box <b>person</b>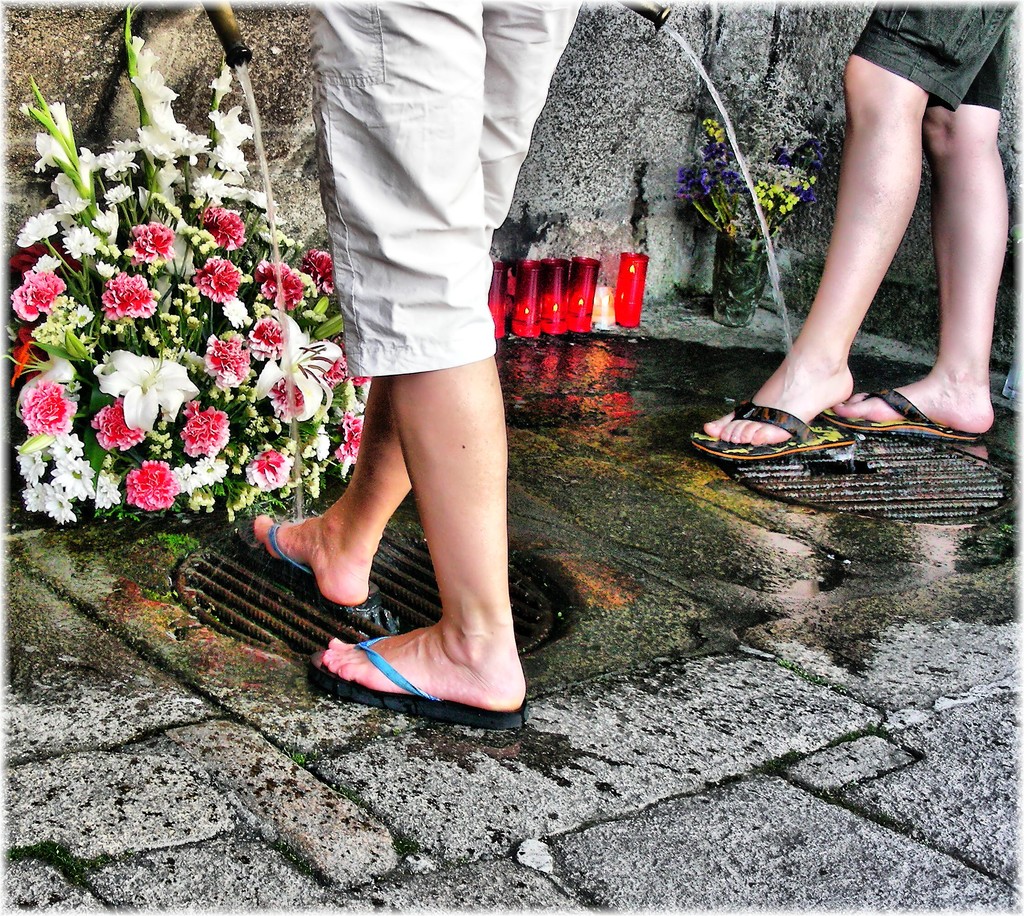
[690,0,1021,464]
